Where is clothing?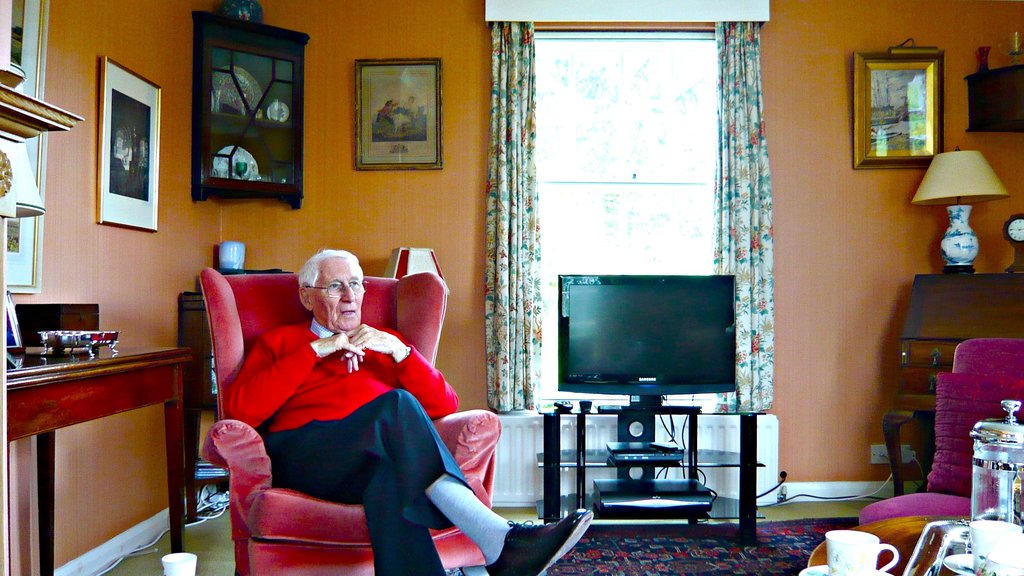
[x1=200, y1=308, x2=529, y2=573].
